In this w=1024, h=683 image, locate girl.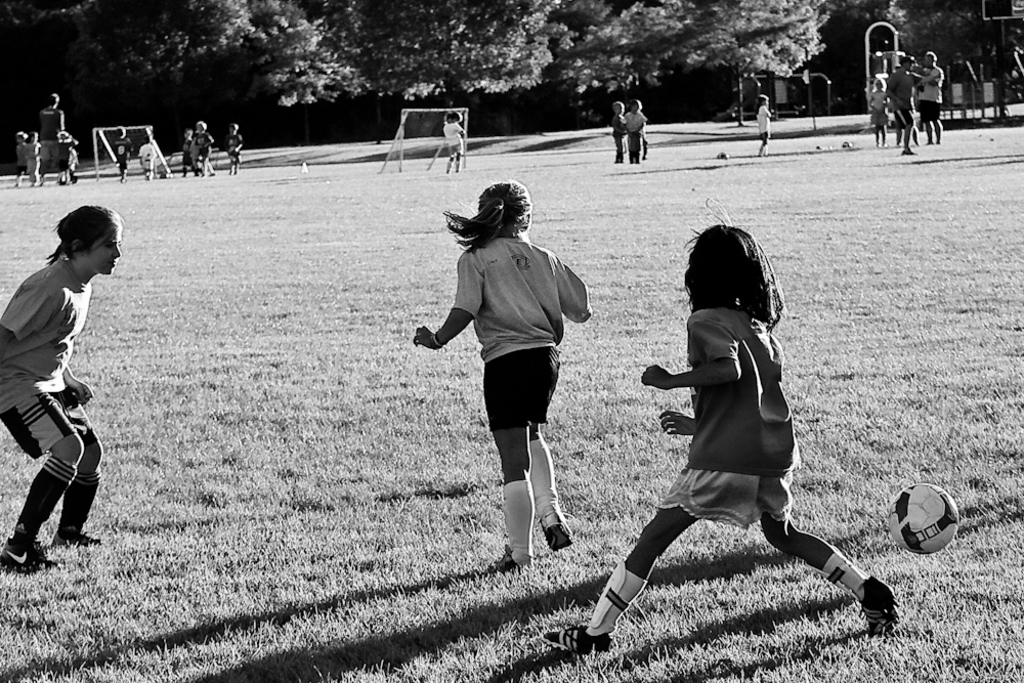
Bounding box: 538/194/900/653.
